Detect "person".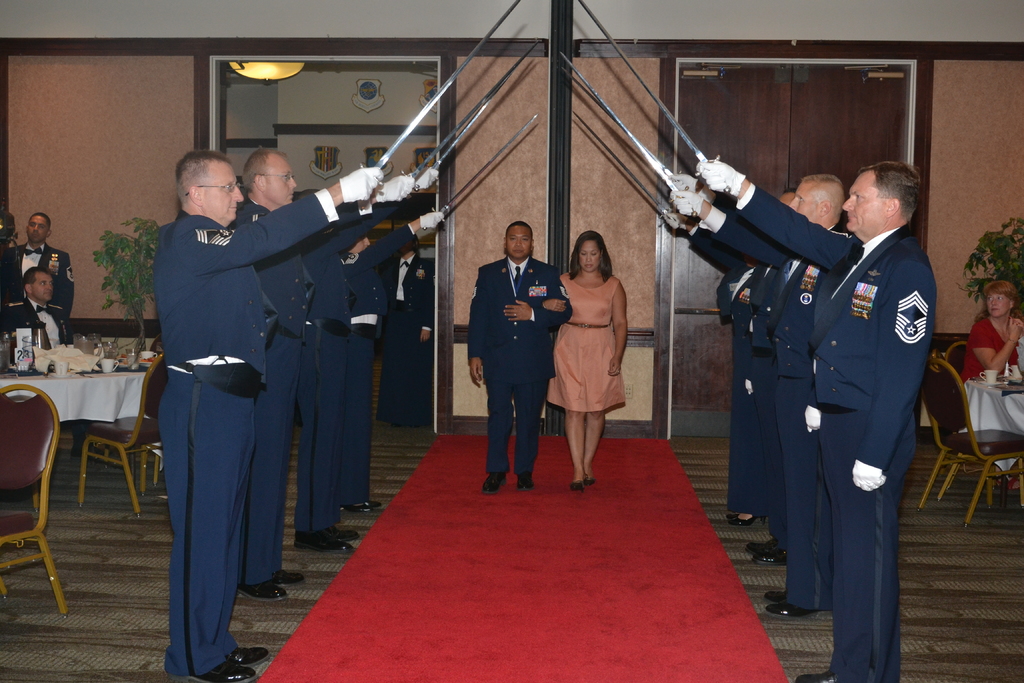
Detected at <bbox>6, 267, 78, 345</bbox>.
